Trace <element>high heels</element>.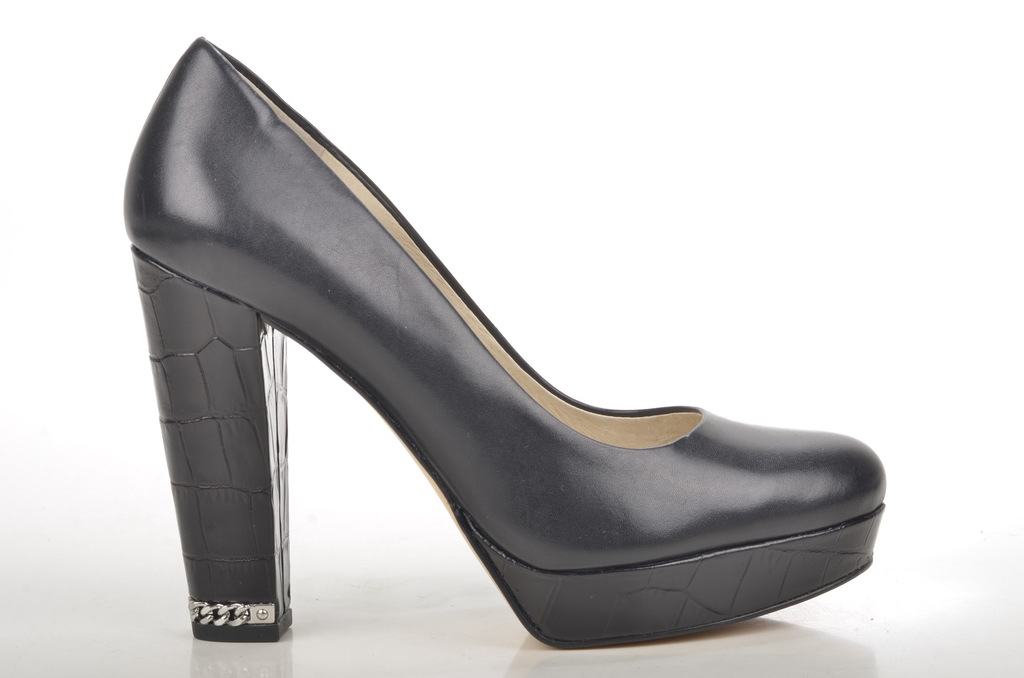
Traced to 129 33 892 647.
